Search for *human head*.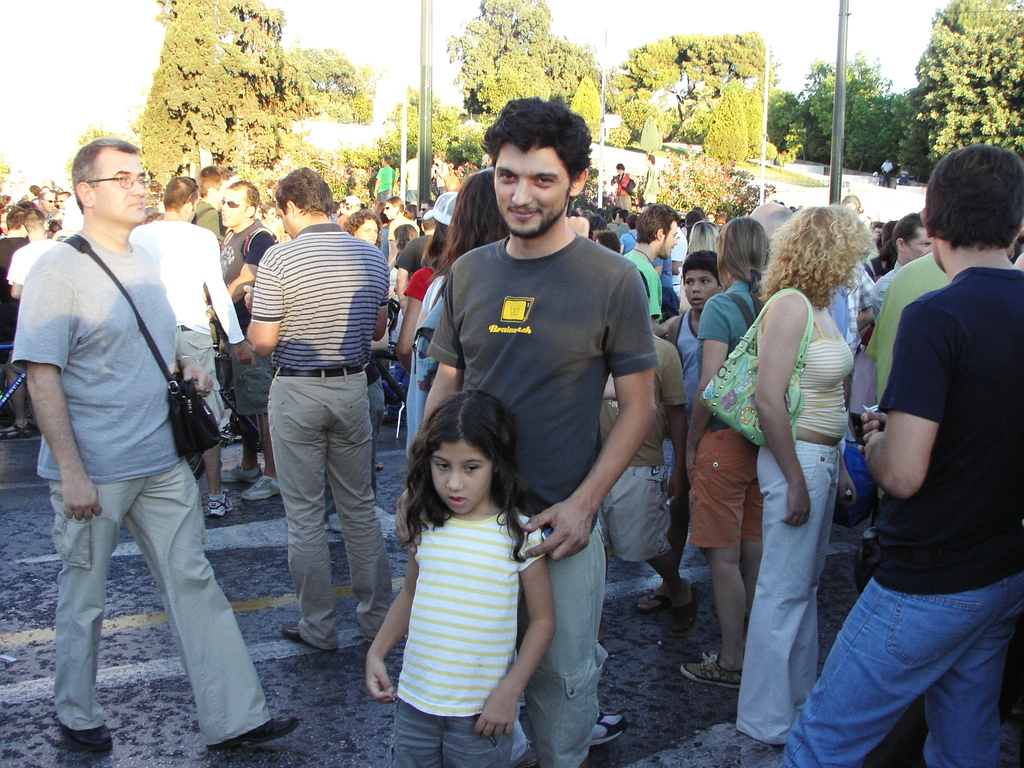
Found at 463/161/474/173.
